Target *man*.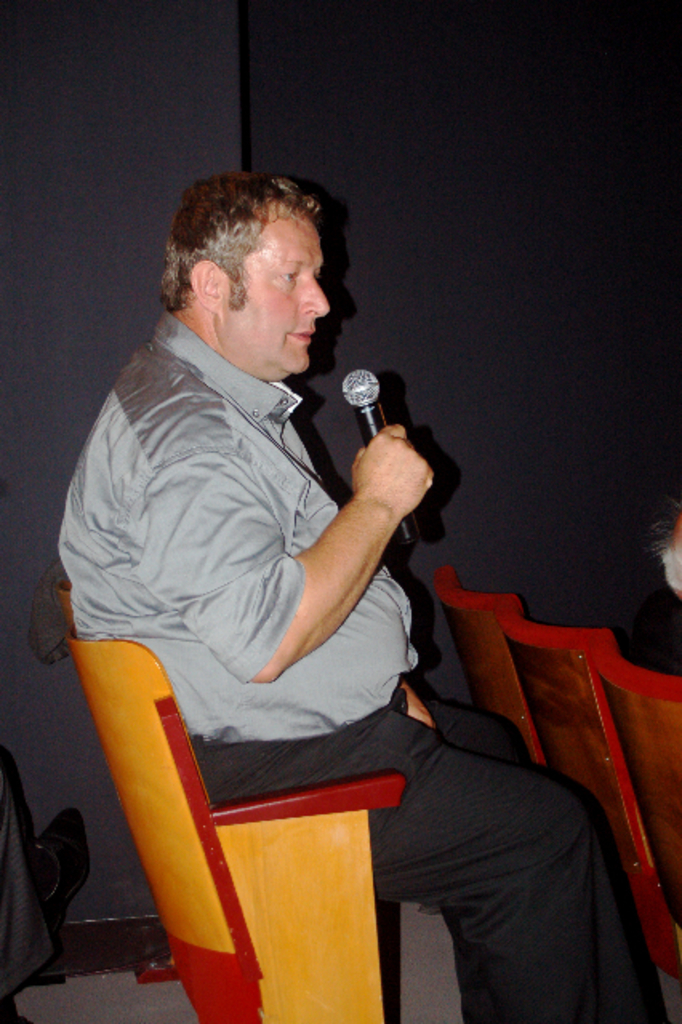
Target region: (x1=91, y1=163, x2=570, y2=1023).
